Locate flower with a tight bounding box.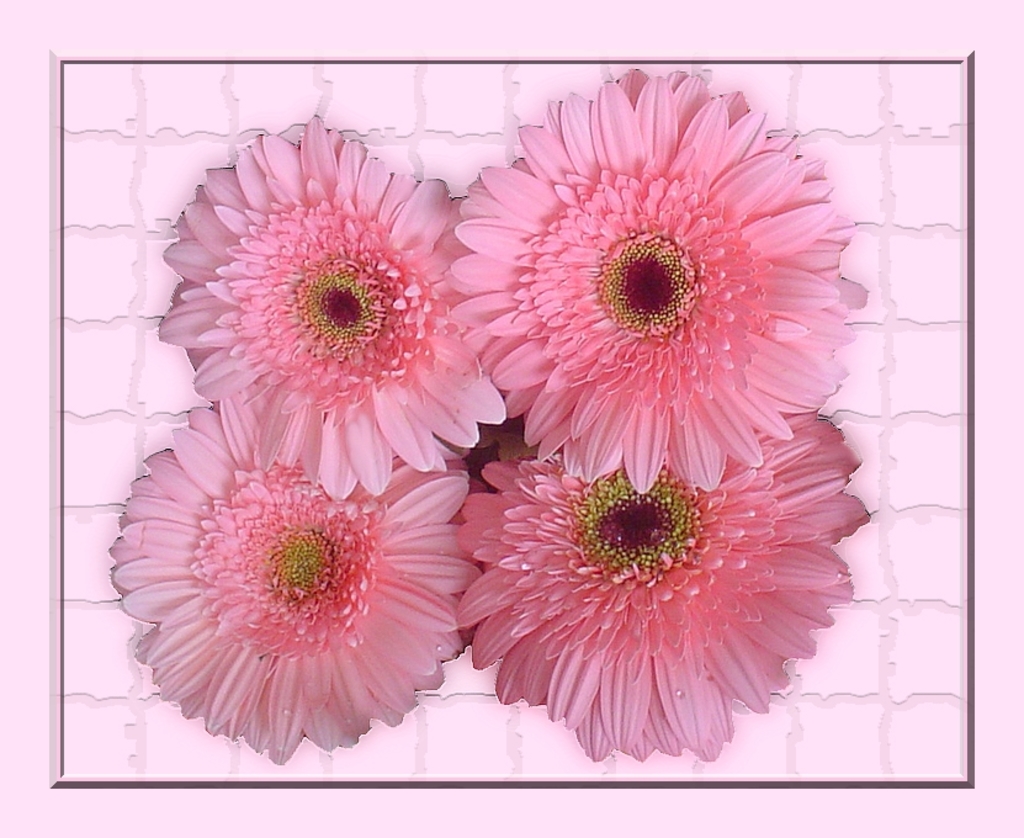
box(444, 435, 834, 758).
